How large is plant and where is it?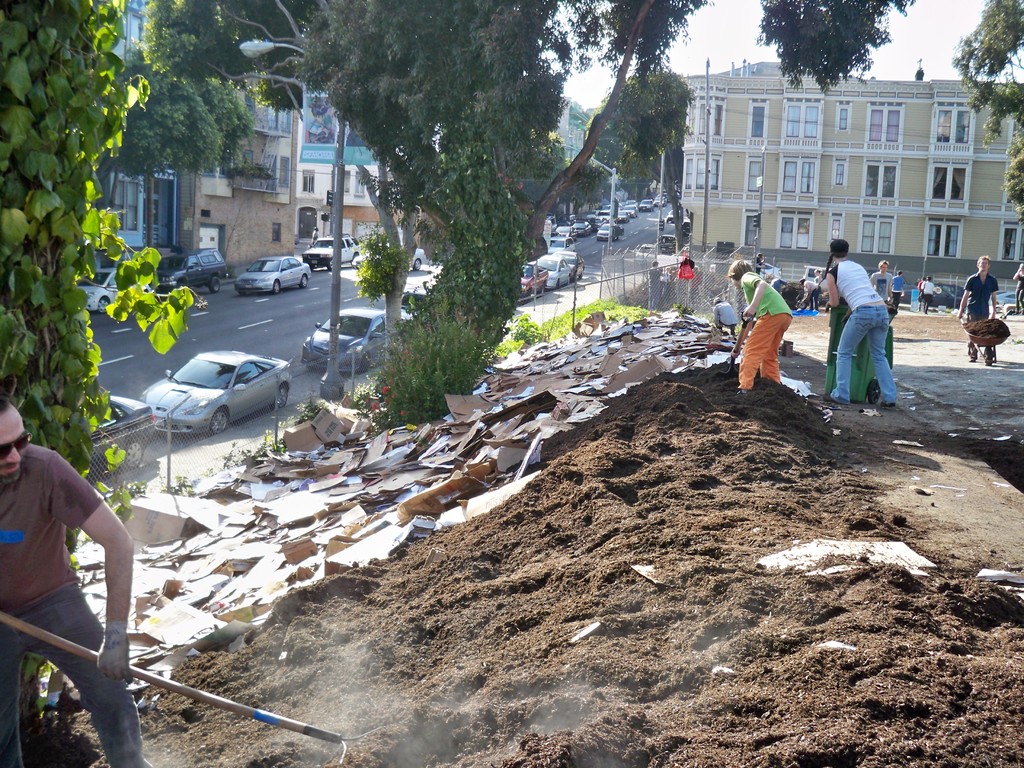
Bounding box: Rect(356, 239, 423, 298).
